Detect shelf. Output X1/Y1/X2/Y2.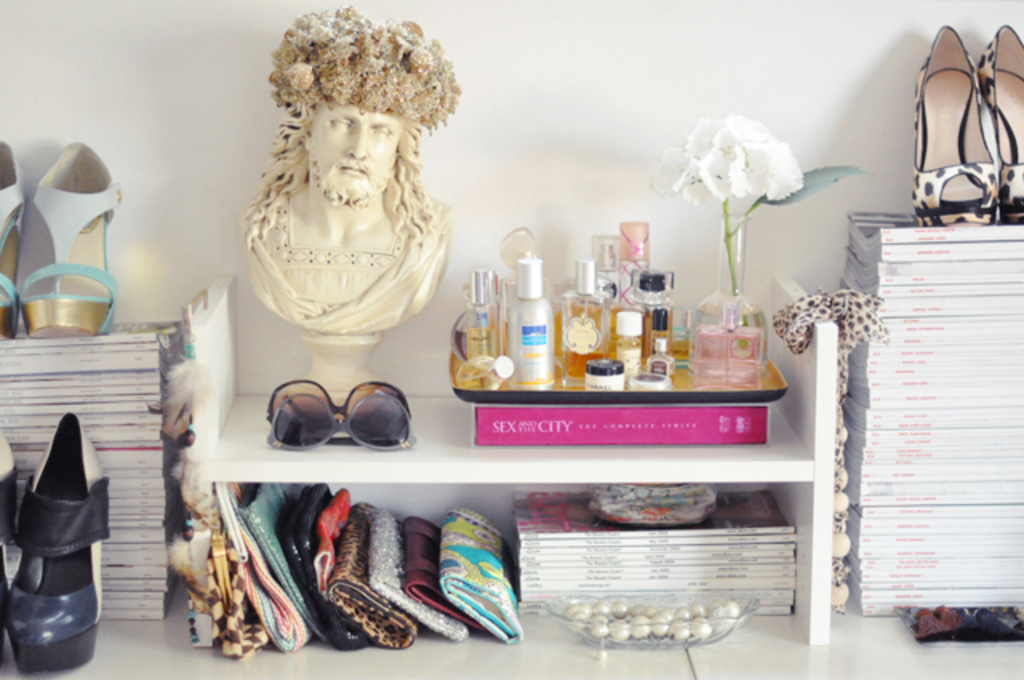
174/283/850/667.
